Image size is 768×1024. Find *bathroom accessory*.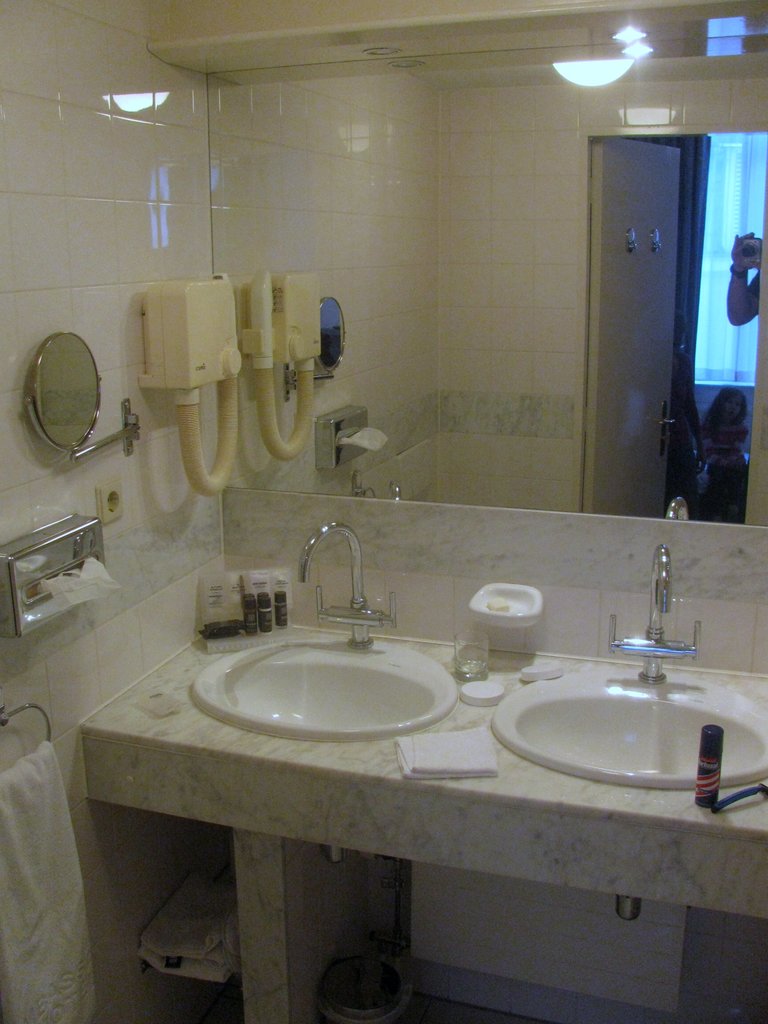
rect(188, 519, 461, 862).
